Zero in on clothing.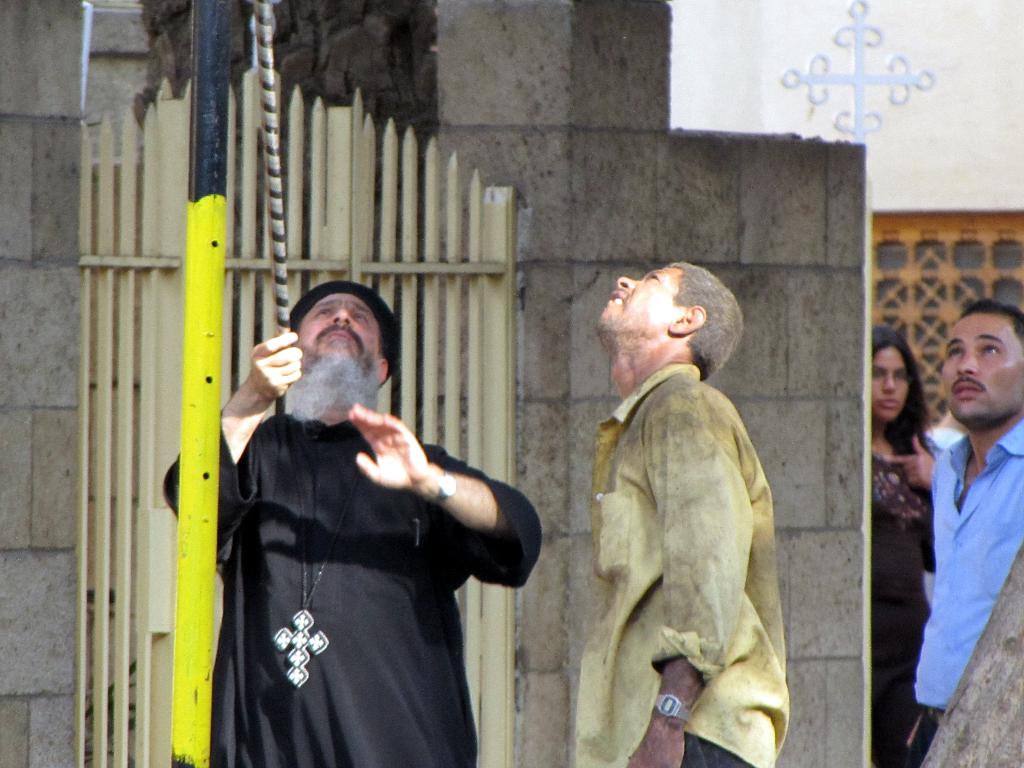
Zeroed in: select_region(911, 419, 1023, 725).
